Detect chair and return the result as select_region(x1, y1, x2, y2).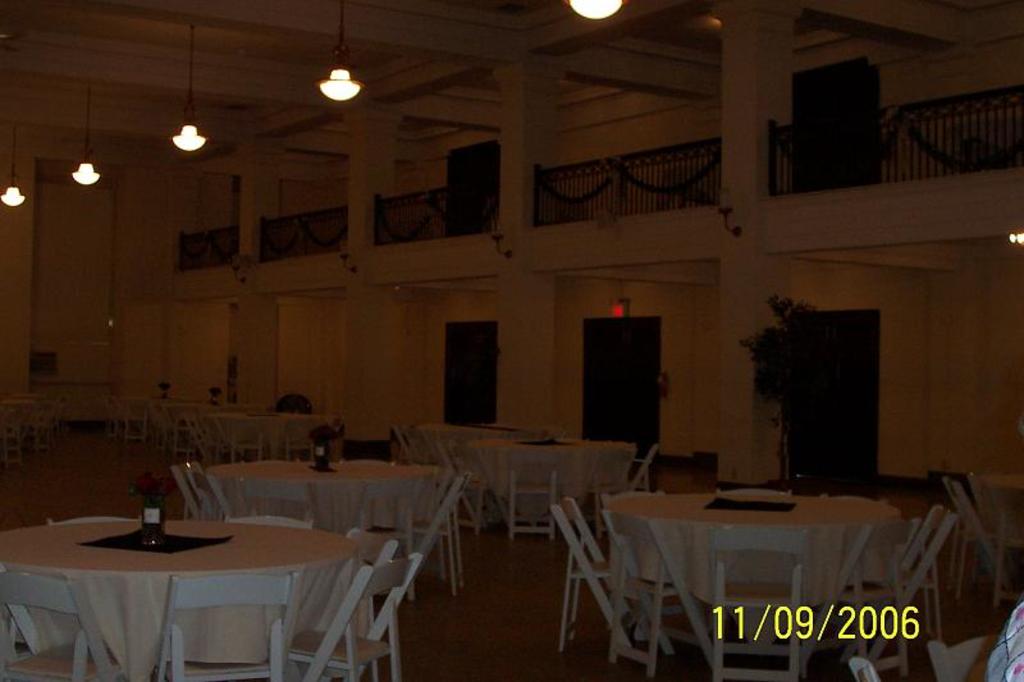
select_region(54, 514, 143, 518).
